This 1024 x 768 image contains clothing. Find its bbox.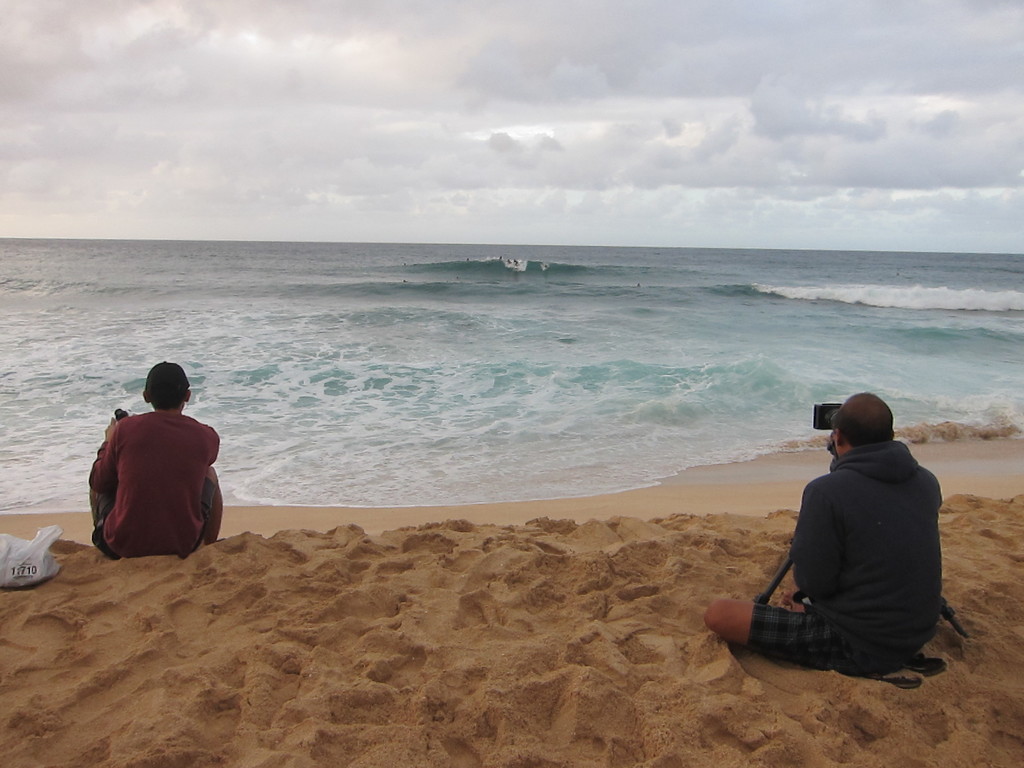
<box>83,397,216,555</box>.
